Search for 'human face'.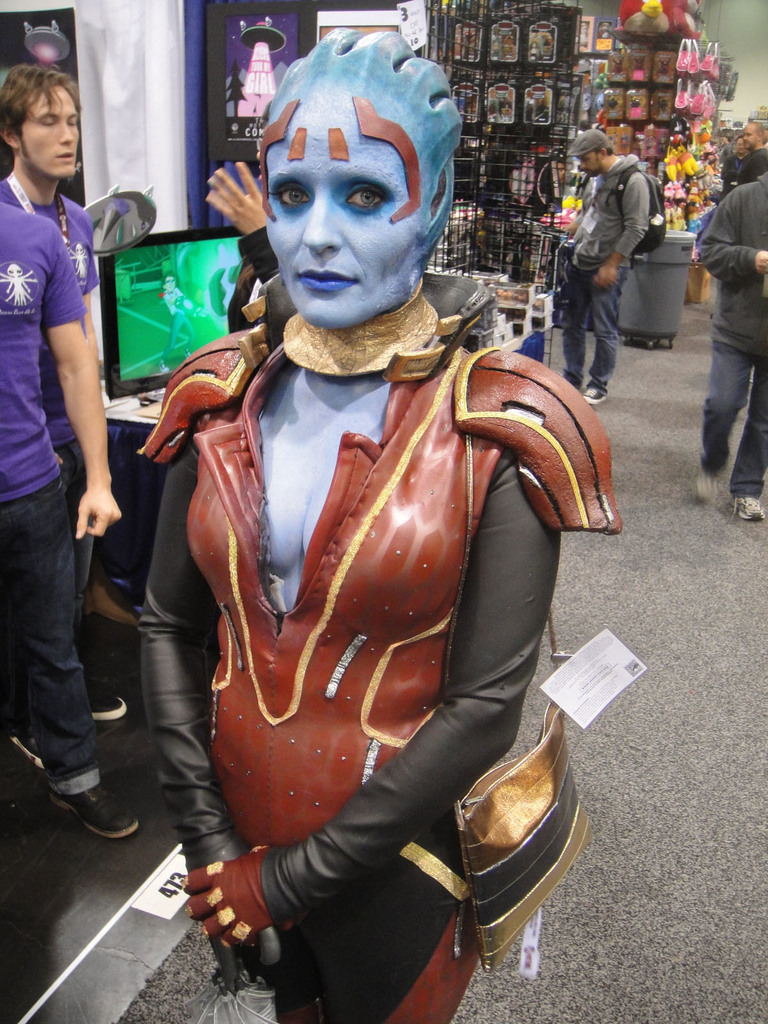
Found at 582, 148, 599, 174.
